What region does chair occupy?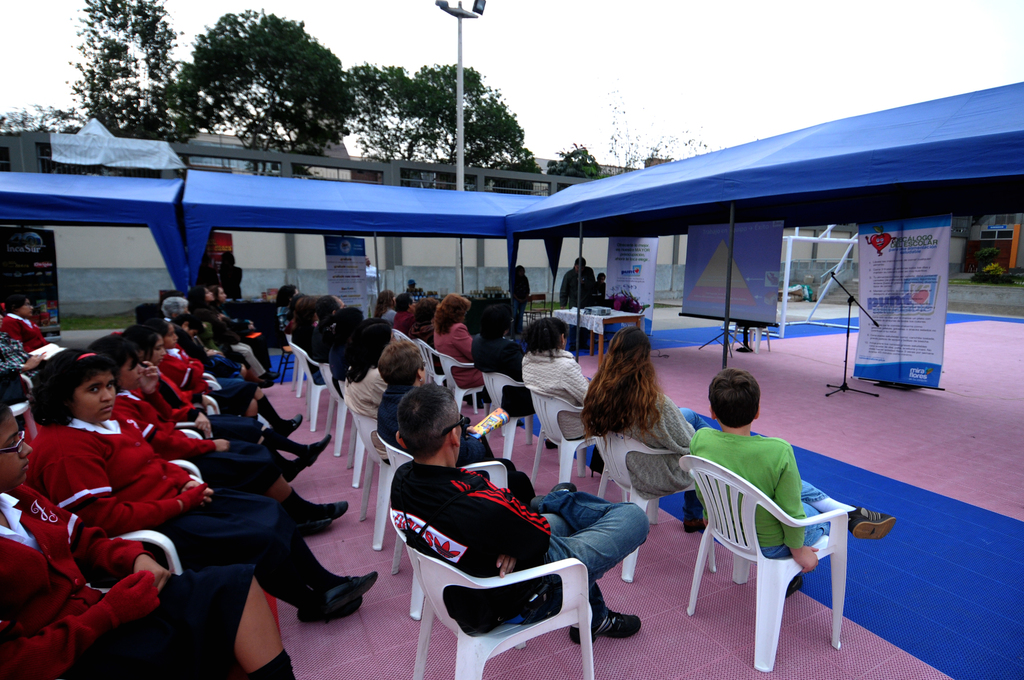
[677,448,871,665].
